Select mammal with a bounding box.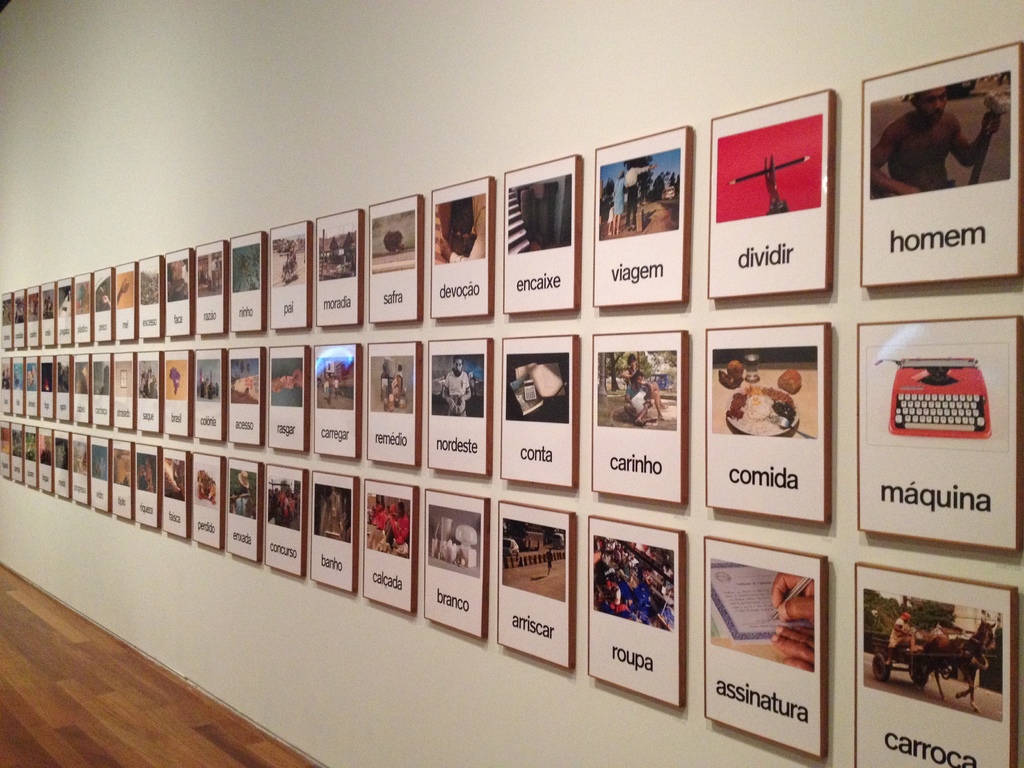
886,612,921,653.
